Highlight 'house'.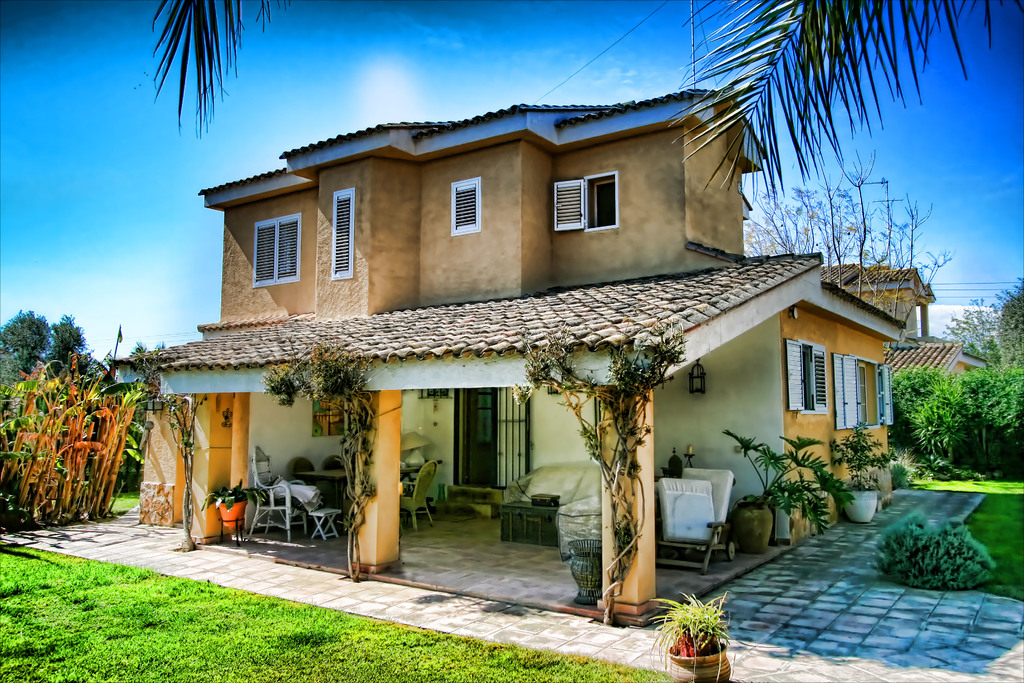
Highlighted region: bbox(183, 78, 937, 589).
